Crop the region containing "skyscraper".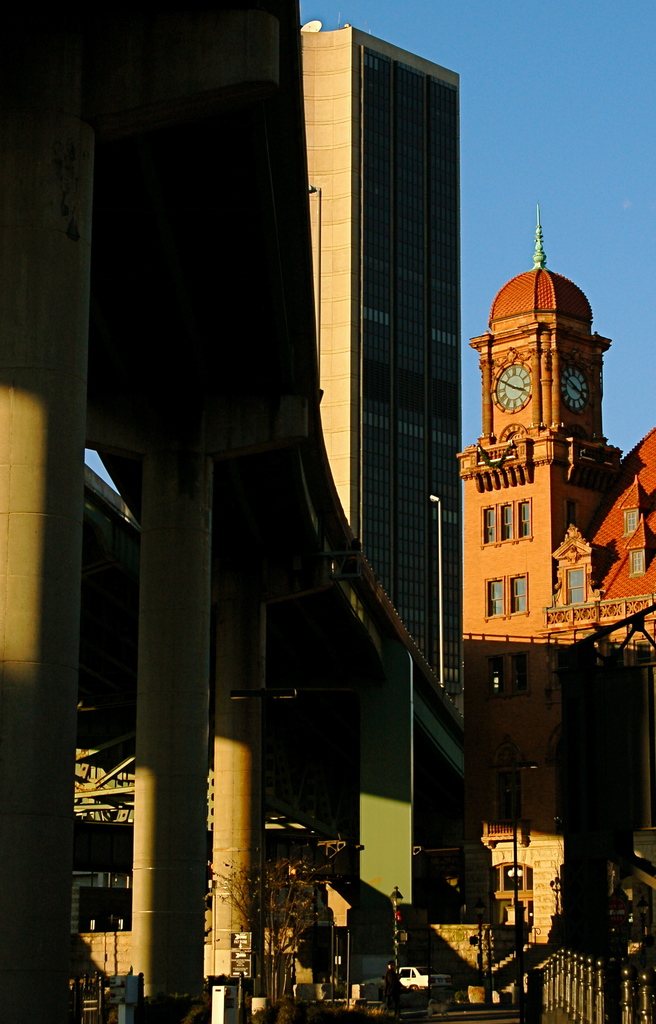
Crop region: x1=285, y1=20, x2=481, y2=703.
